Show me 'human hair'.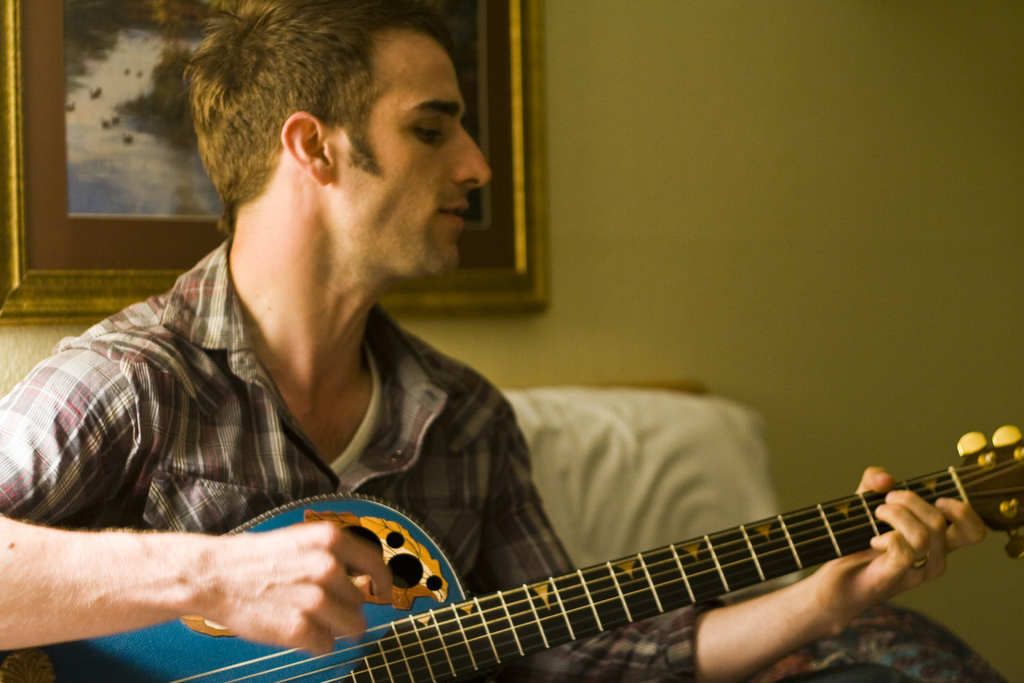
'human hair' is here: region(182, 0, 454, 233).
